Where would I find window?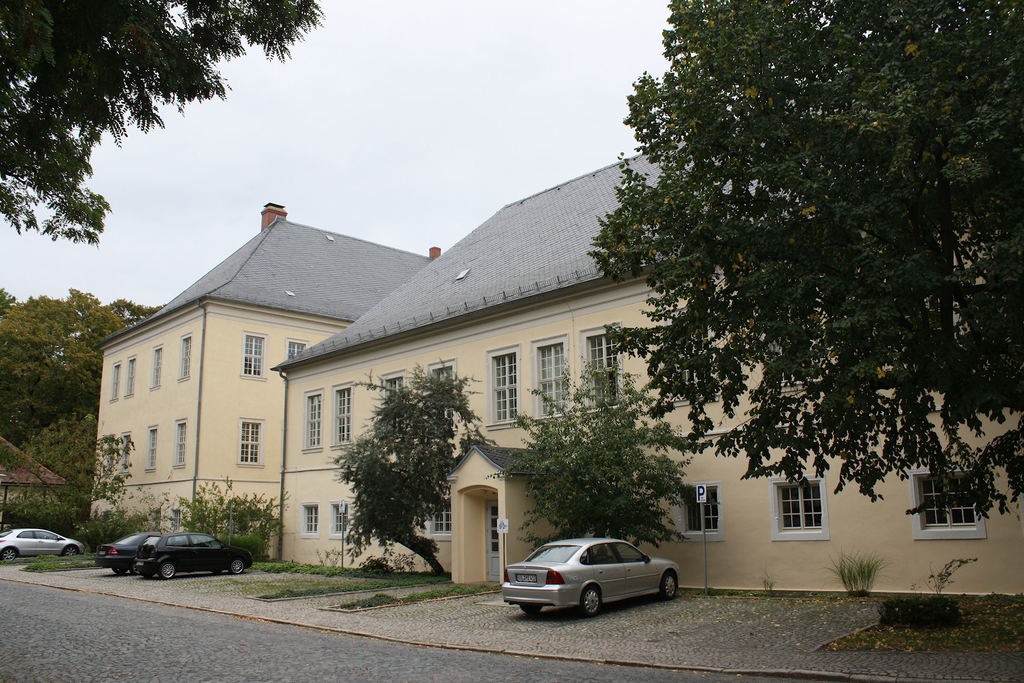
At {"left": 580, "top": 322, "right": 620, "bottom": 409}.
